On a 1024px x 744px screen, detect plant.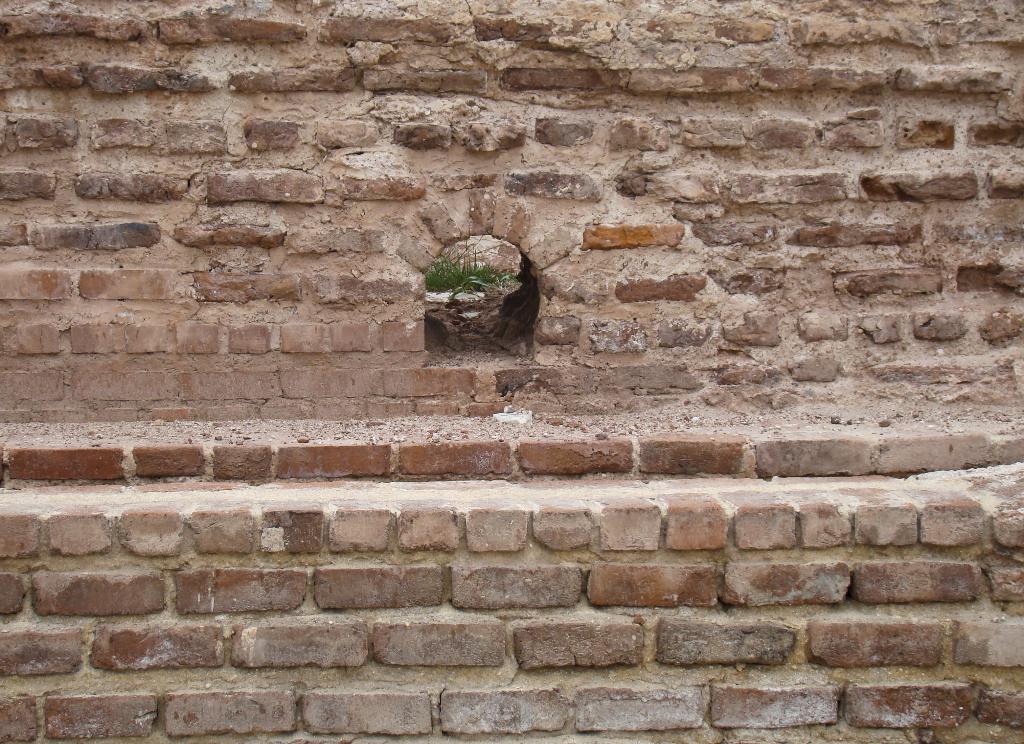
423:243:513:298.
